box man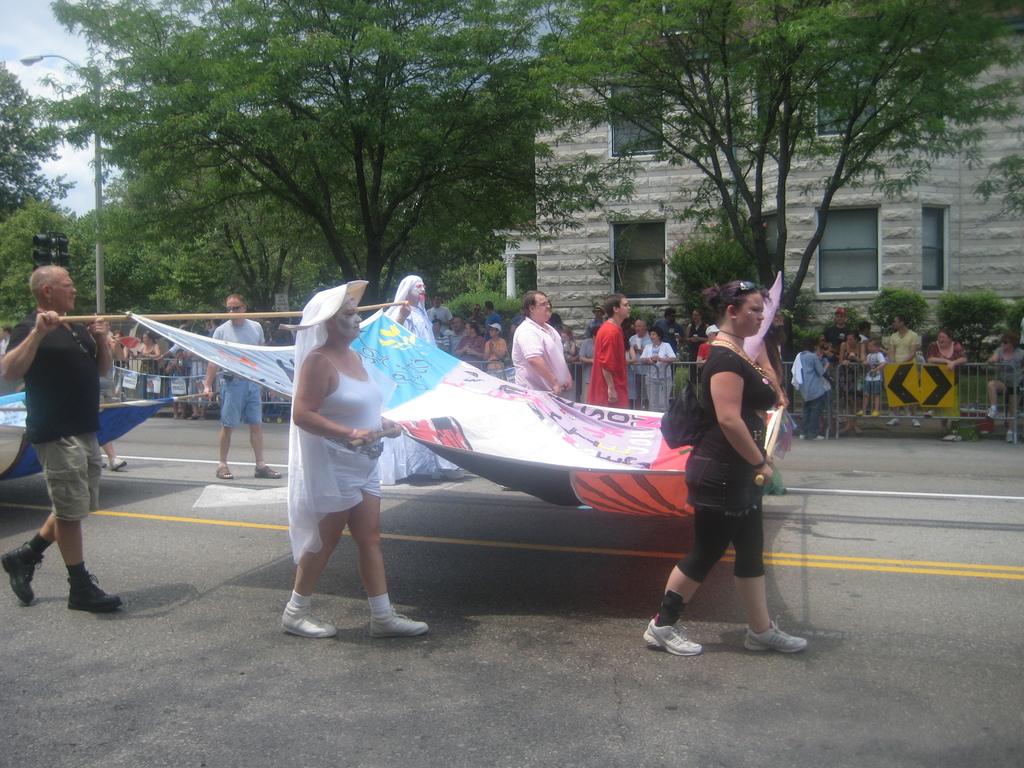
Rect(652, 307, 682, 396)
